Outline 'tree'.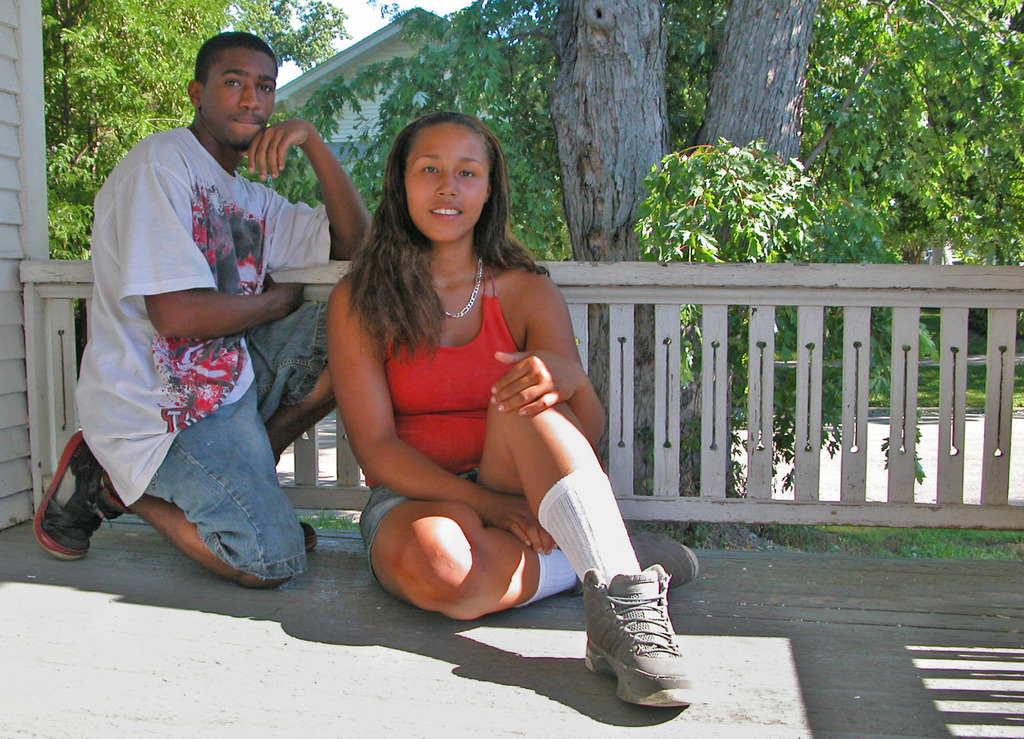
Outline: 42/0/323/264.
